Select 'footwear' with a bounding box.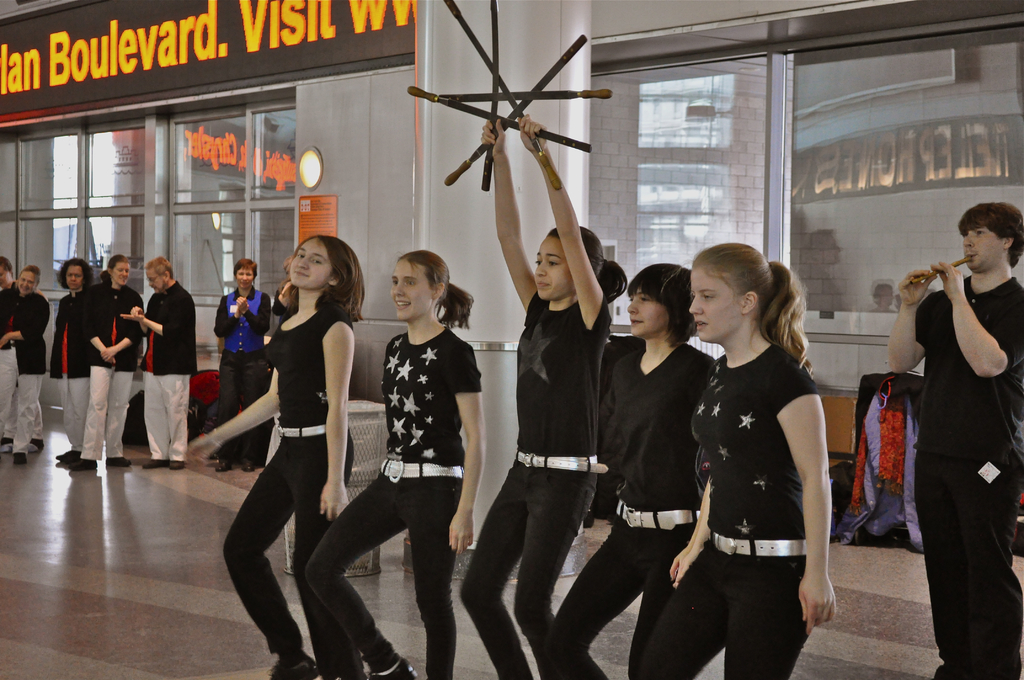
bbox(52, 449, 79, 463).
